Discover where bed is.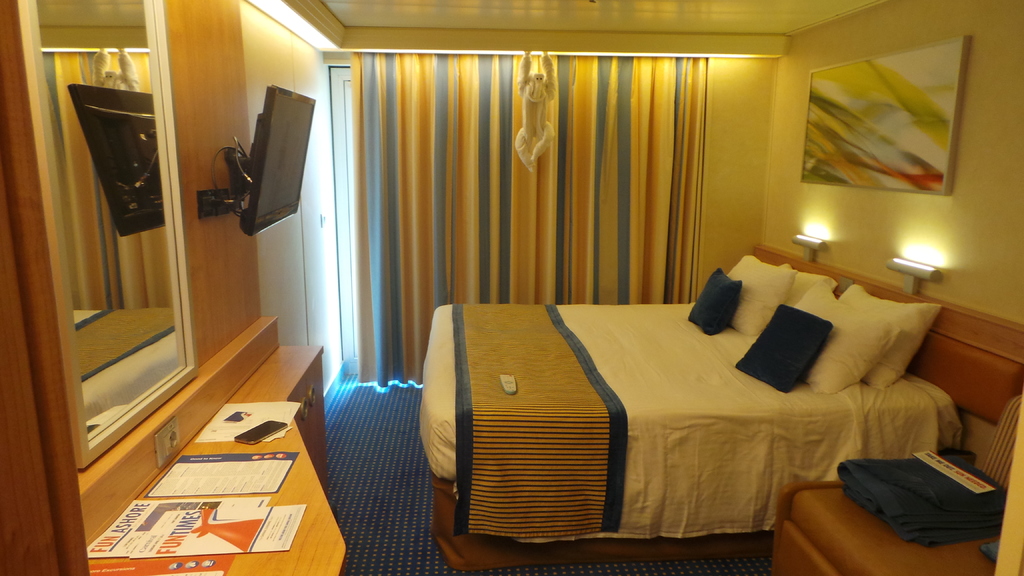
Discovered at bbox=(403, 253, 984, 575).
